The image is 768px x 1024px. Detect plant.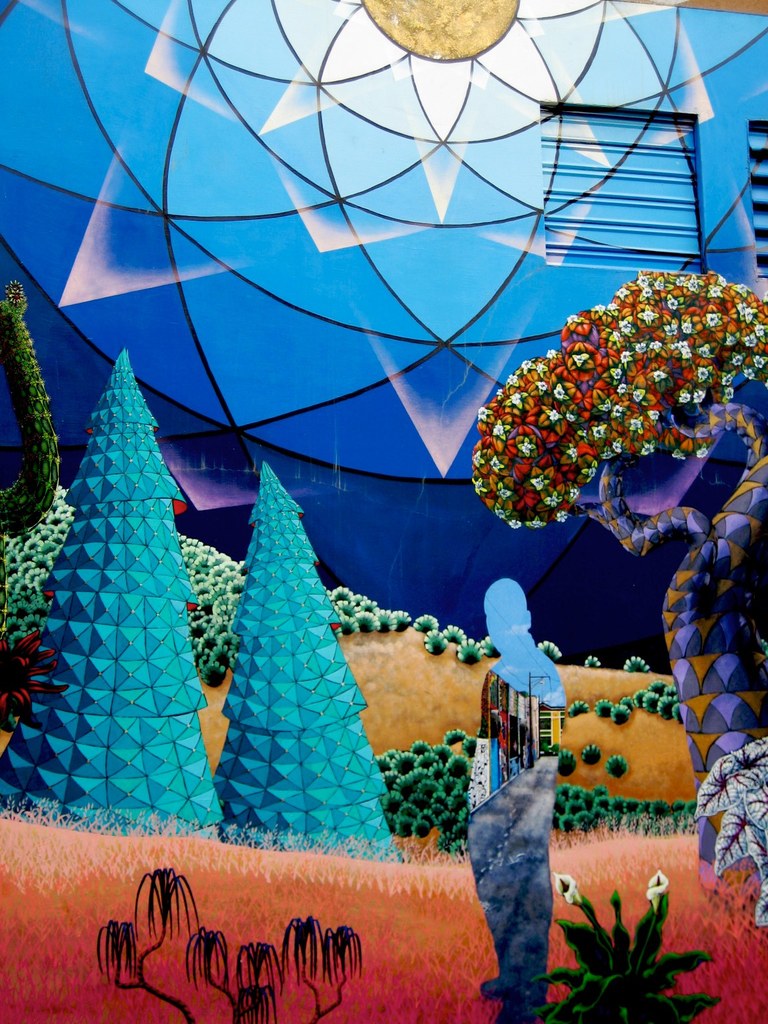
Detection: 559 747 573 771.
